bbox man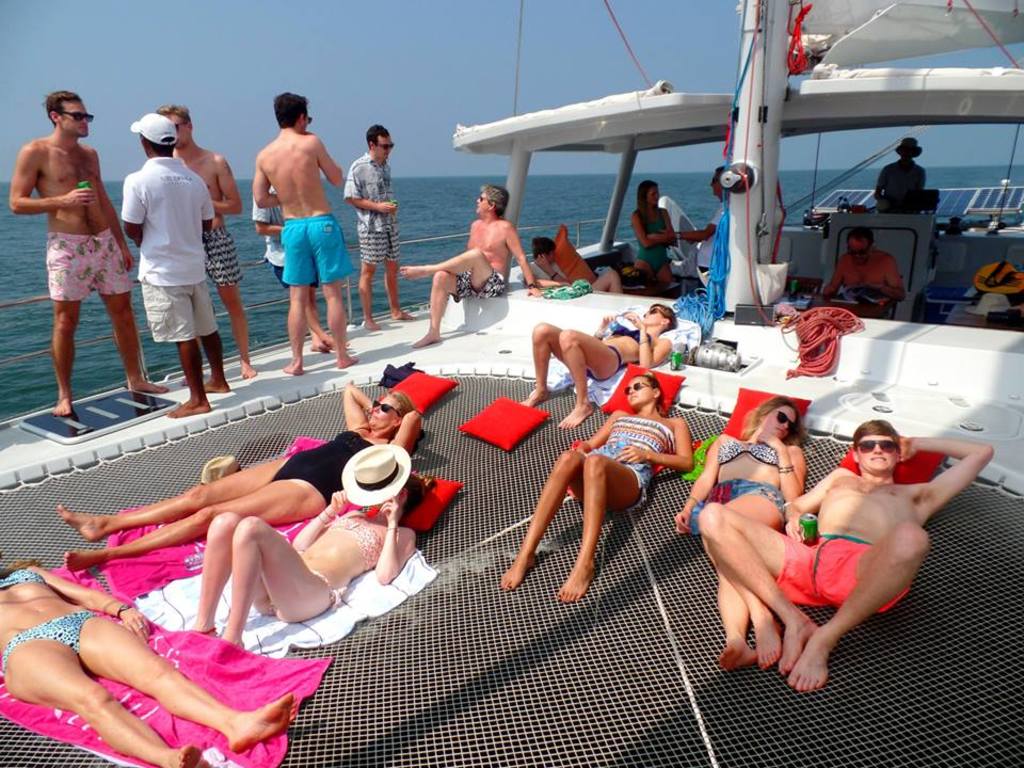
select_region(698, 420, 994, 691)
